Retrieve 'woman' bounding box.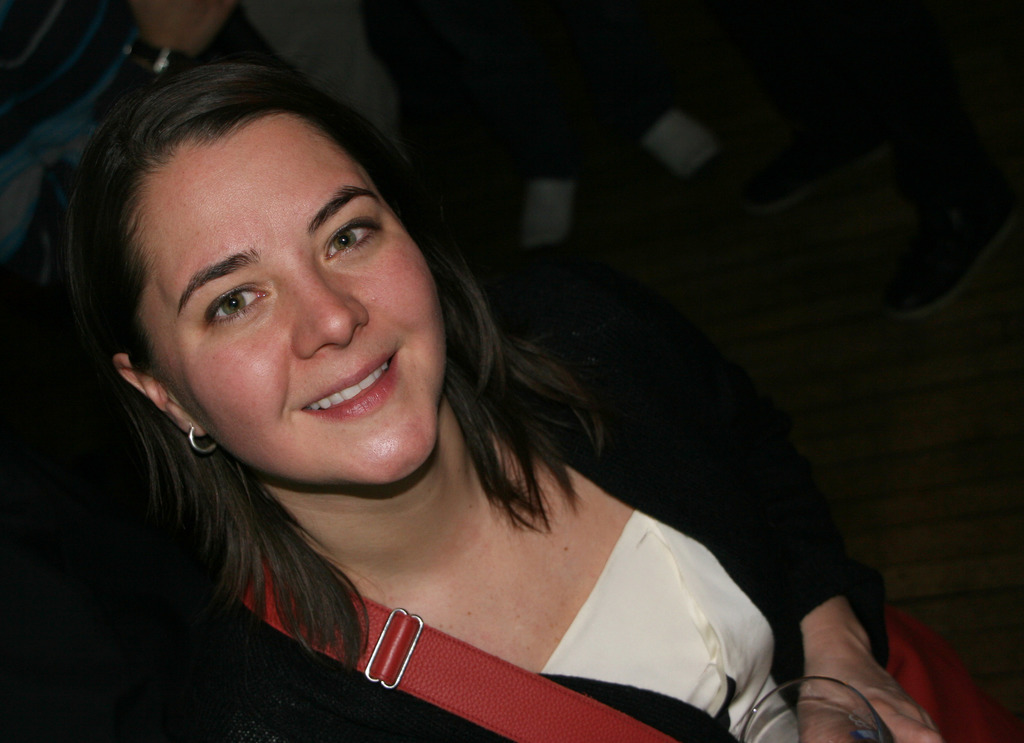
Bounding box: BBox(102, 61, 1023, 735).
